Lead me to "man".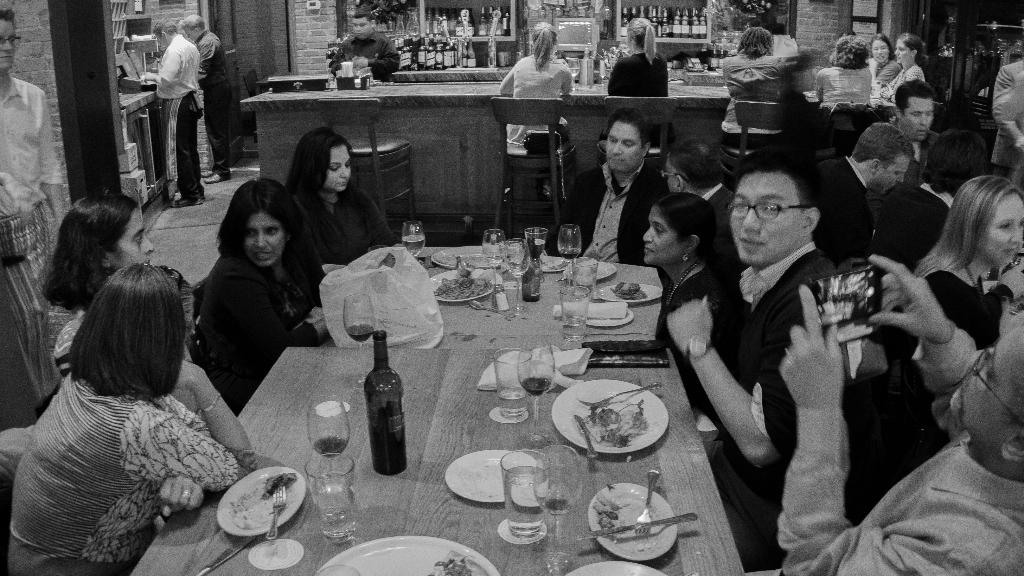
Lead to (x1=746, y1=254, x2=1023, y2=575).
